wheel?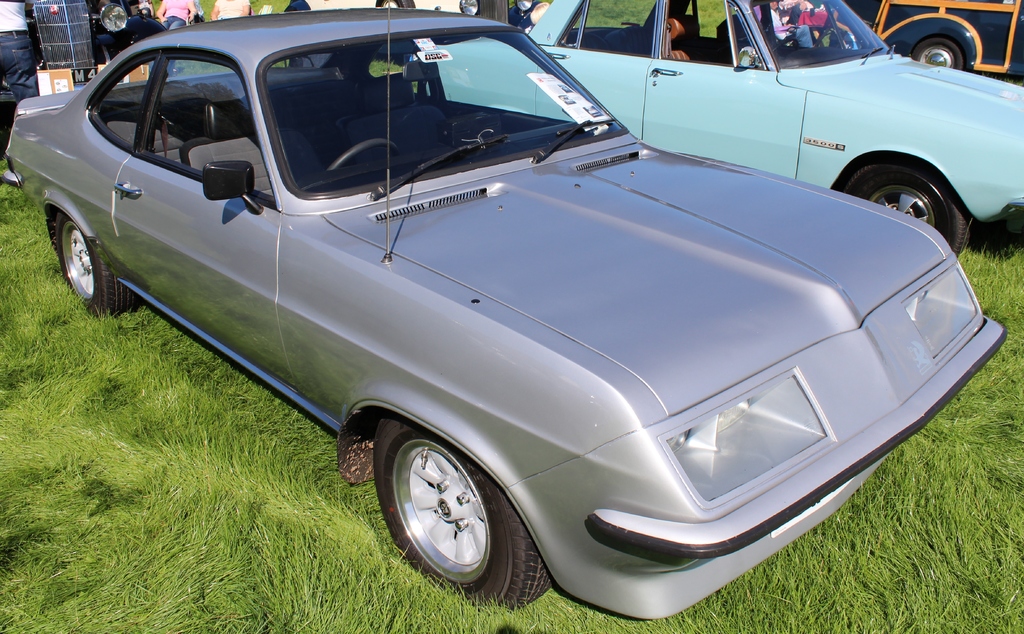
detection(911, 37, 965, 73)
